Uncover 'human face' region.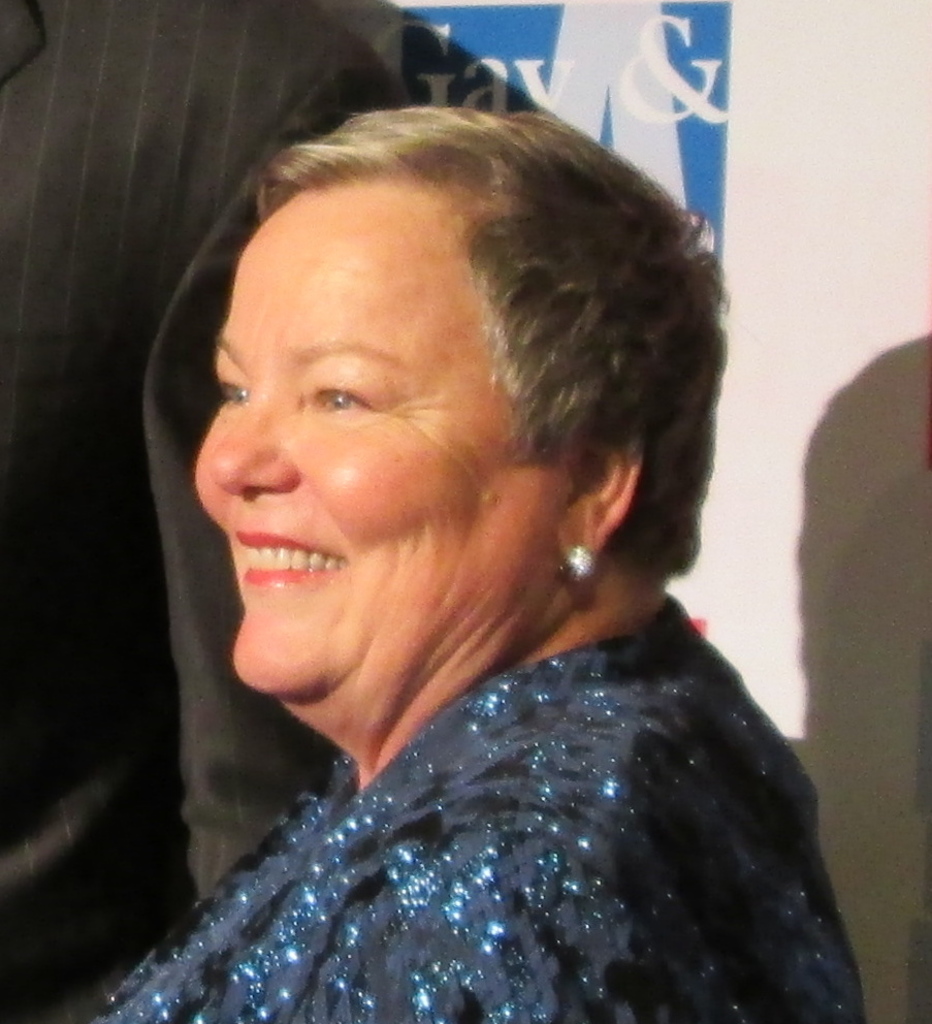
Uncovered: bbox=(194, 175, 575, 703).
